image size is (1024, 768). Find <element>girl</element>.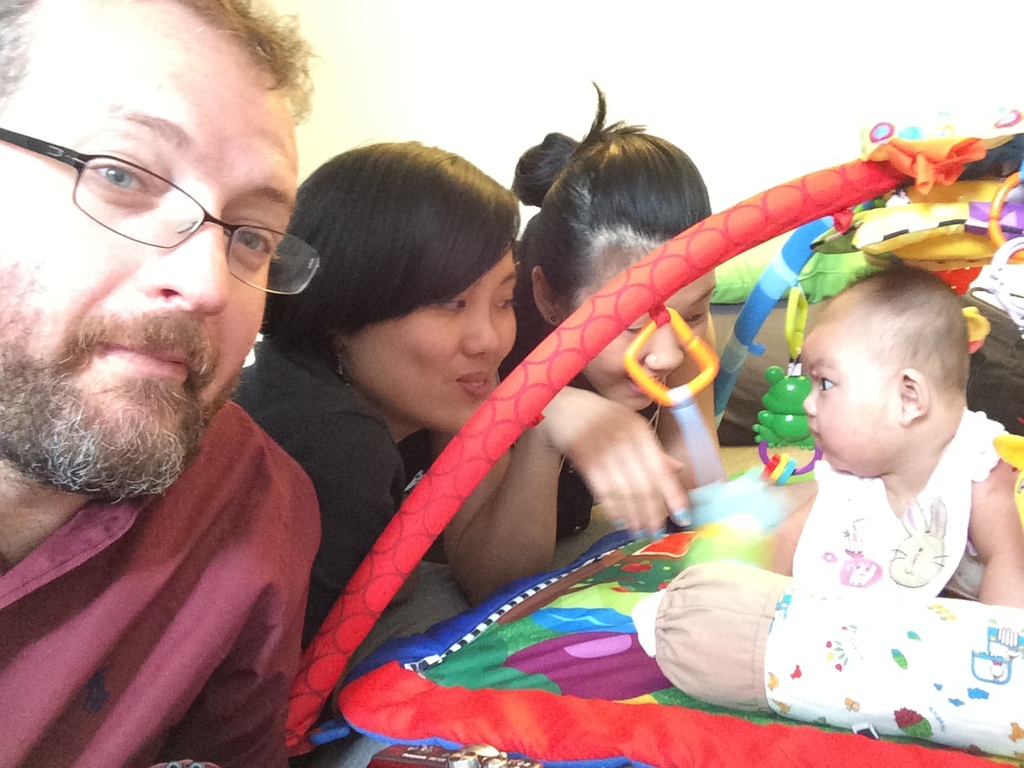
pyautogui.locateOnScreen(395, 74, 711, 613).
